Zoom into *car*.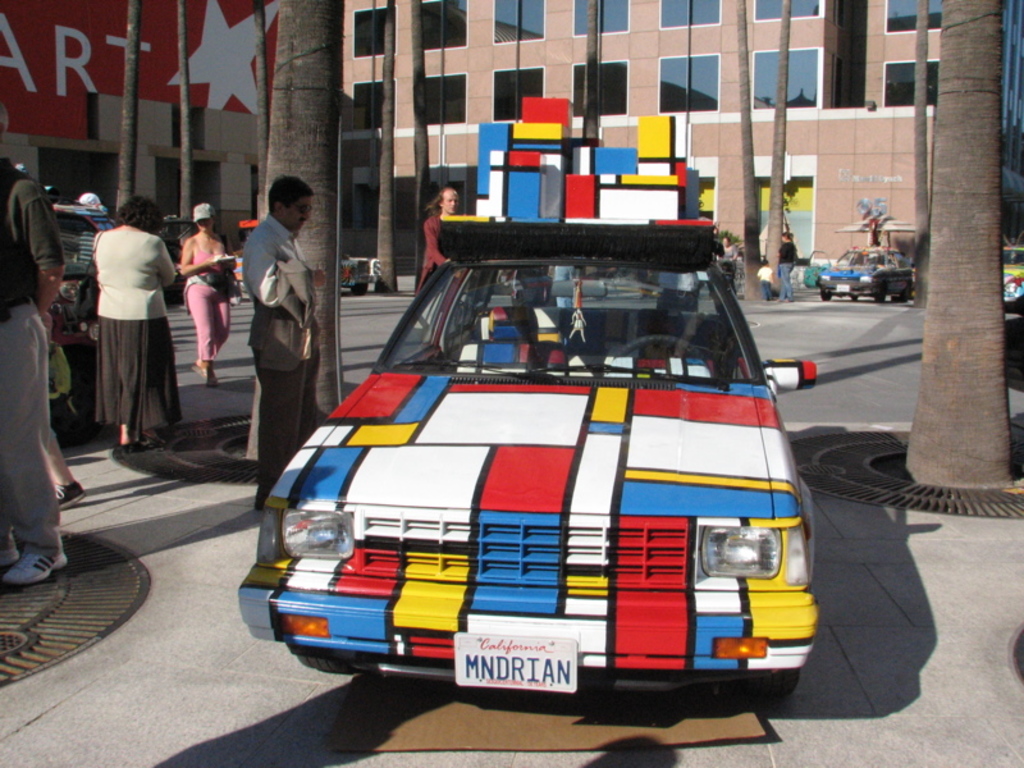
Zoom target: bbox=(1002, 247, 1023, 273).
